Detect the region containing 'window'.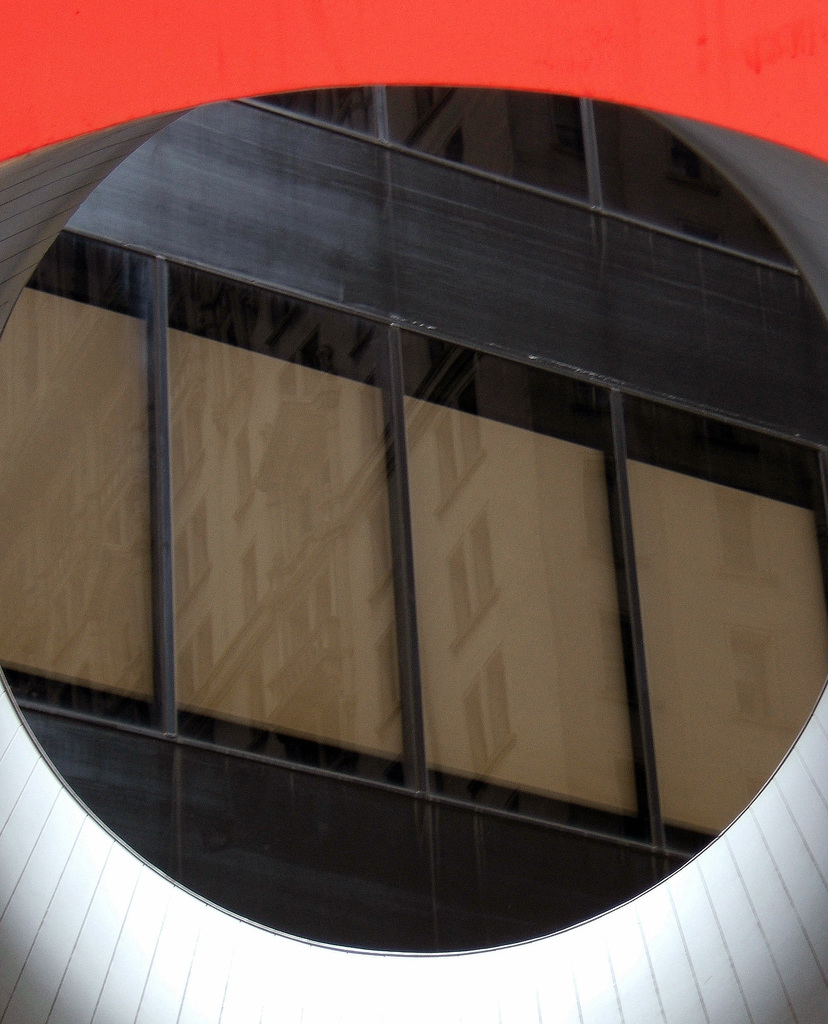
bbox=(11, 228, 175, 742).
